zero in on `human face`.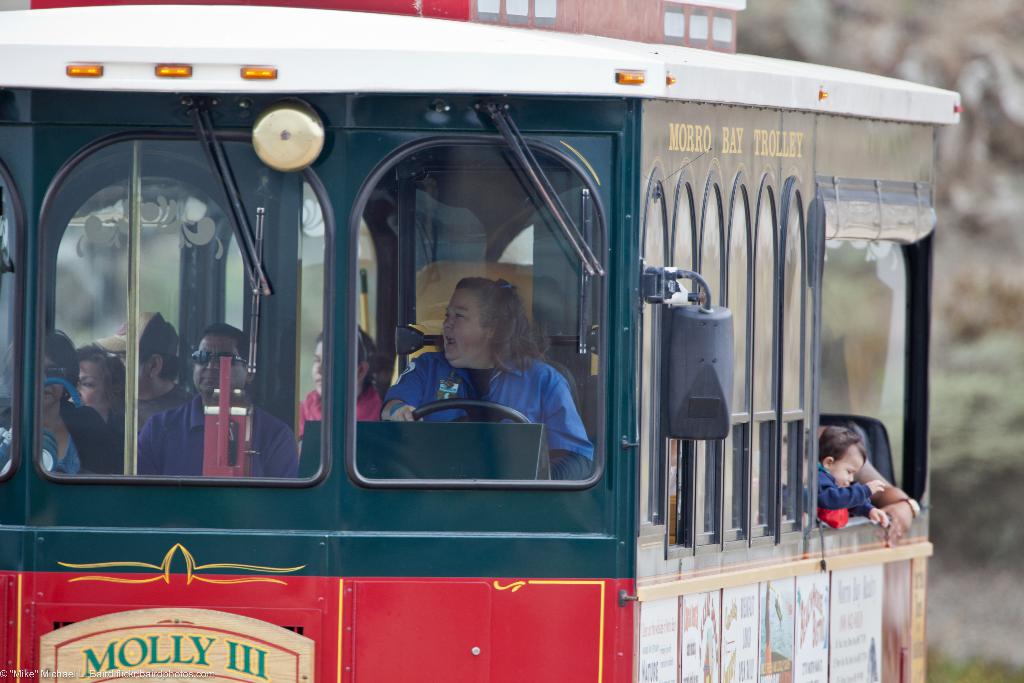
Zeroed in: 833:442:863:492.
